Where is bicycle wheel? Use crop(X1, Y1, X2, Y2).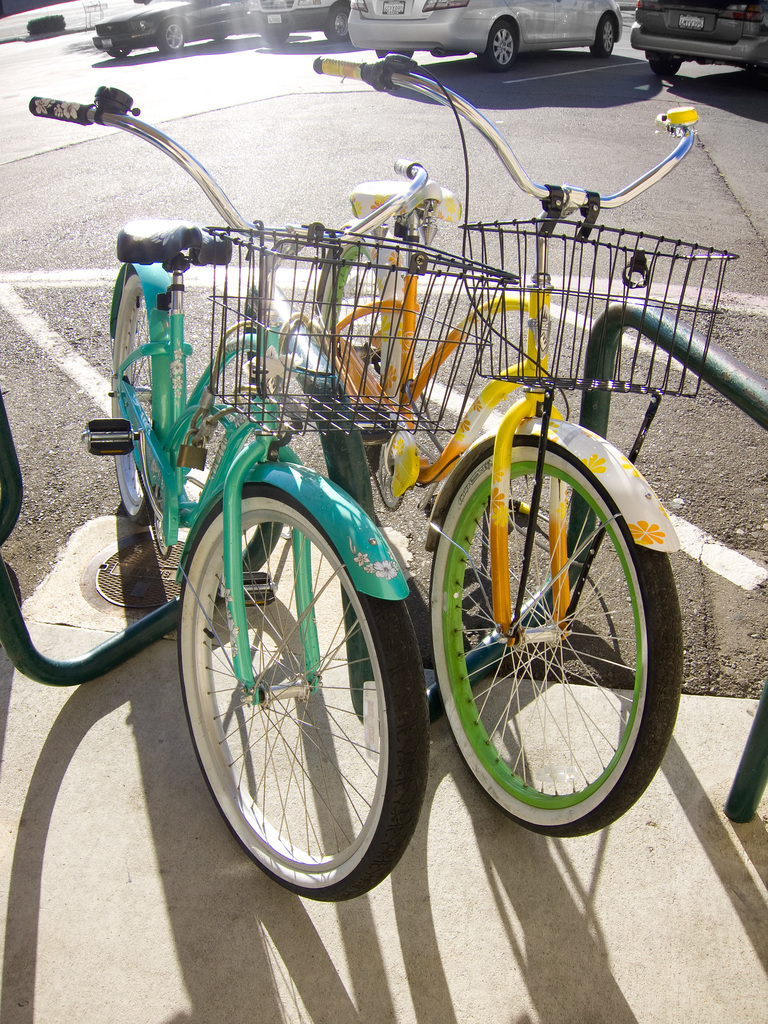
crop(107, 270, 166, 525).
